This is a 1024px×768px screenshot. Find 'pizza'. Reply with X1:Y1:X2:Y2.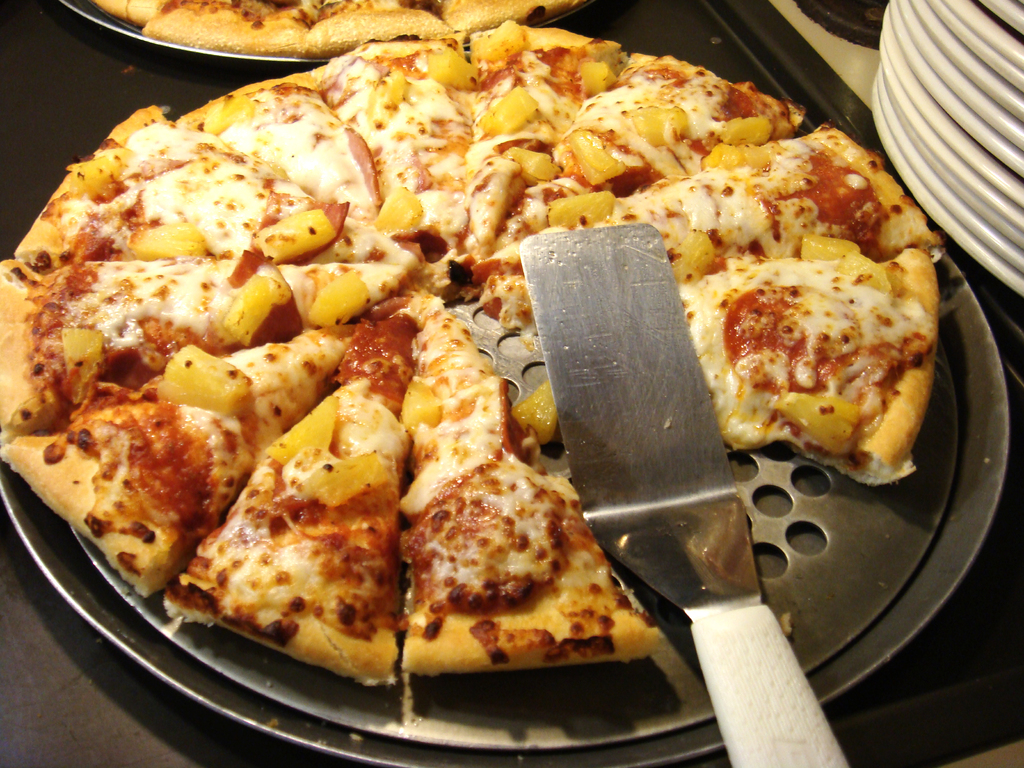
91:0:591:57.
